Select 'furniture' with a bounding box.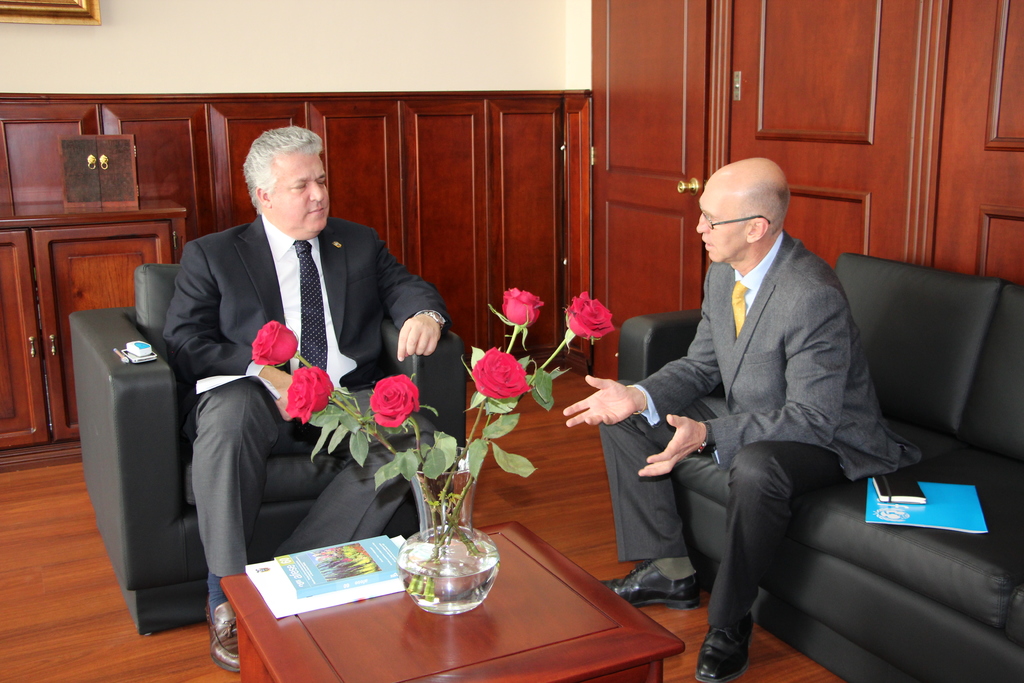
select_region(216, 521, 689, 682).
